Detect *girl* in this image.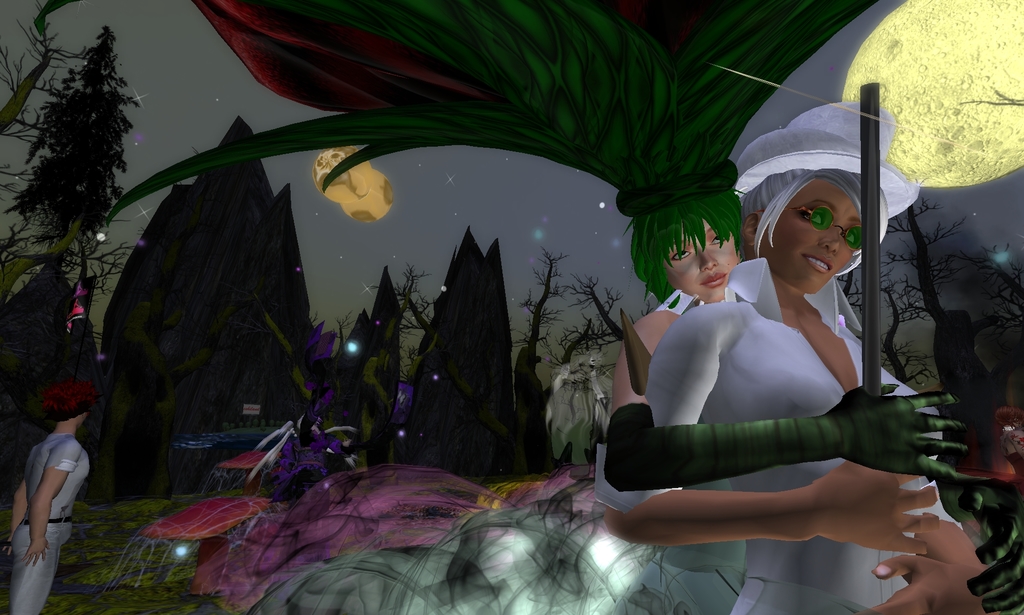
Detection: locate(594, 101, 1001, 614).
